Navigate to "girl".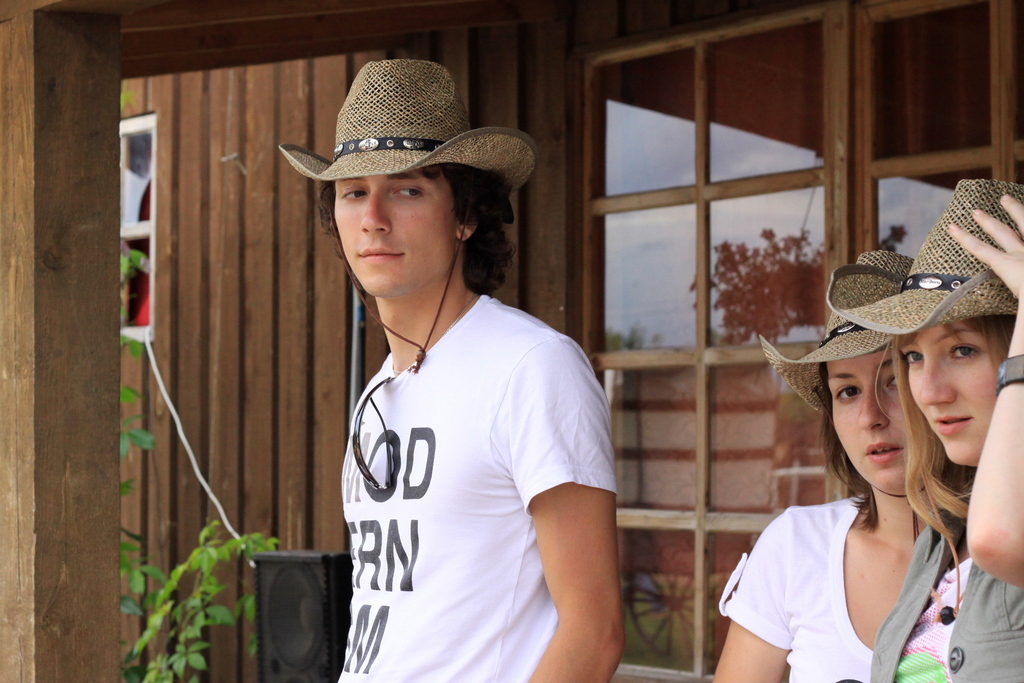
Navigation target: 831, 180, 1023, 682.
